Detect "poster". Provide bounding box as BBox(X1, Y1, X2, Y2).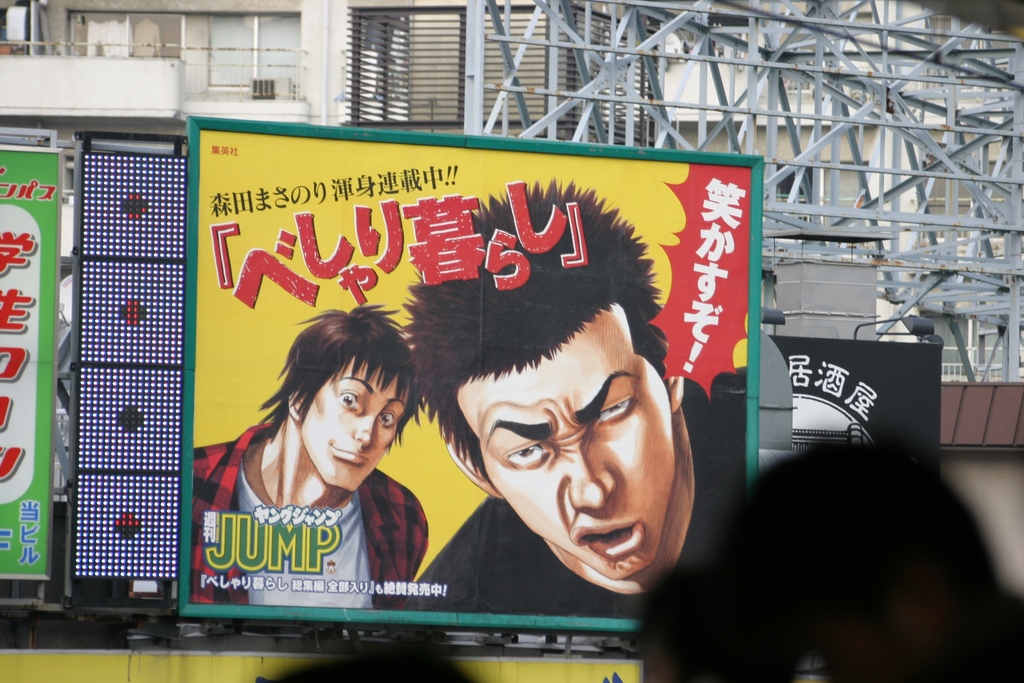
BBox(190, 131, 750, 601).
